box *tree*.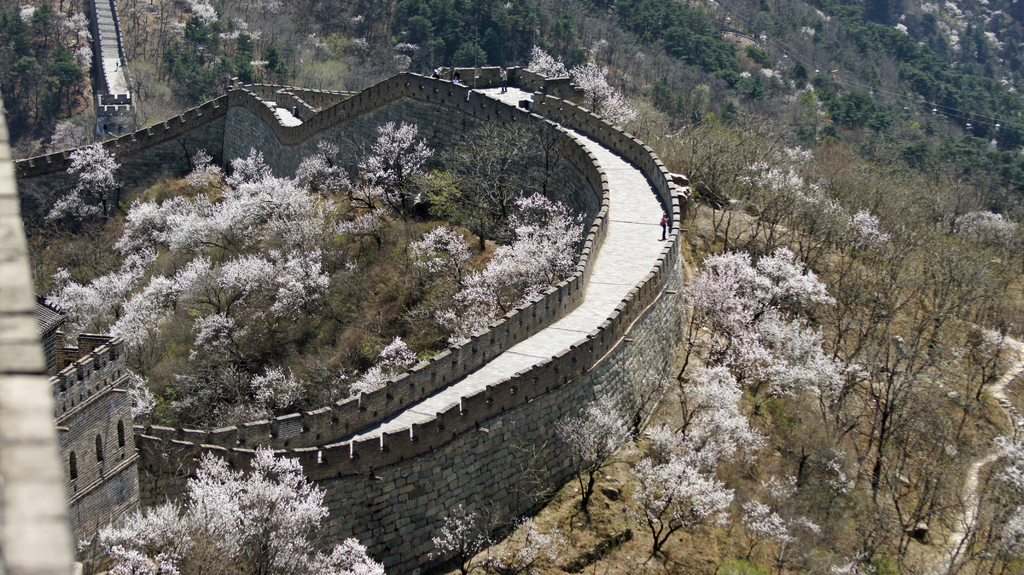
[751, 149, 833, 295].
